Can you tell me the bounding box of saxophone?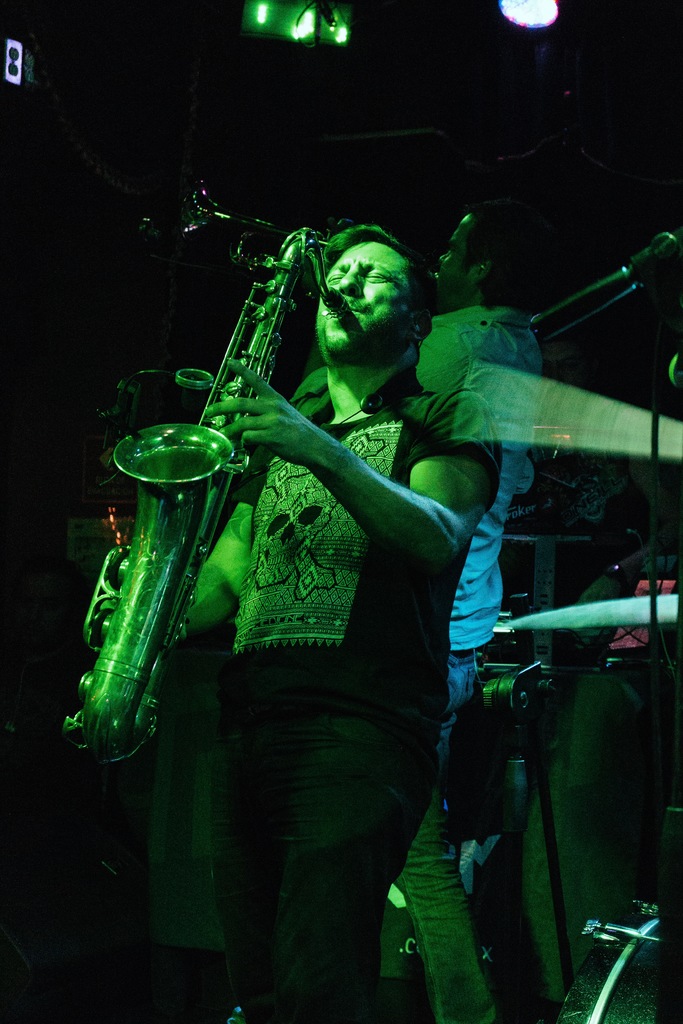
[x1=61, y1=225, x2=358, y2=765].
